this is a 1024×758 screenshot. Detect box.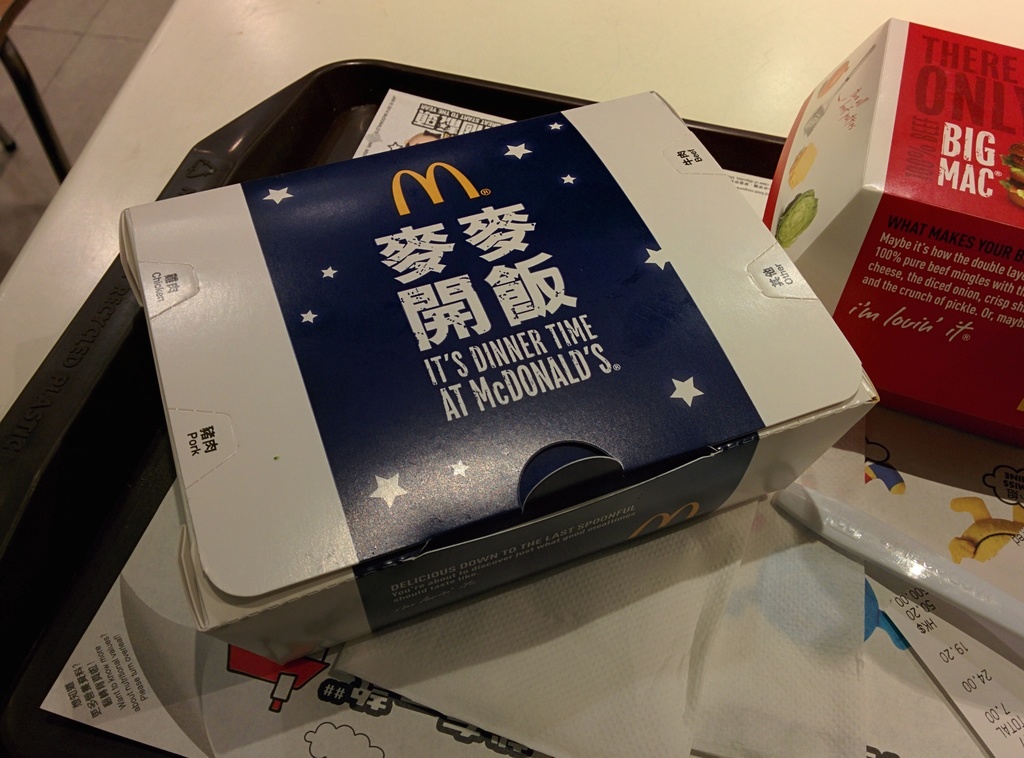
119,89,881,669.
